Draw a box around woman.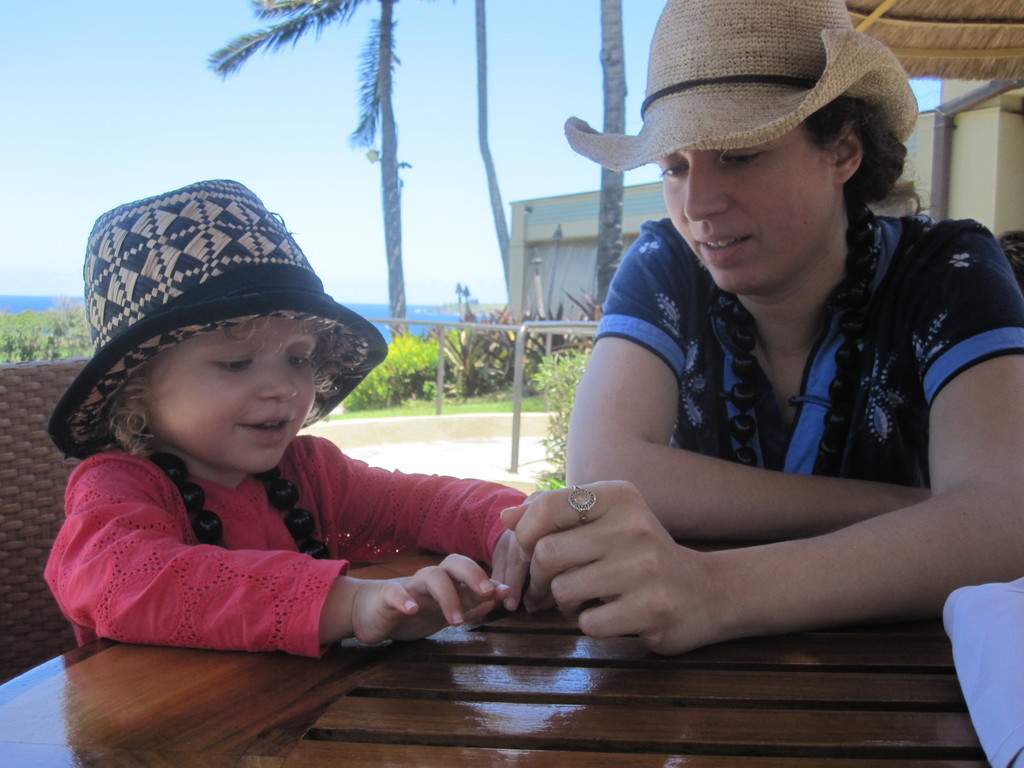
(485, 5, 1021, 710).
